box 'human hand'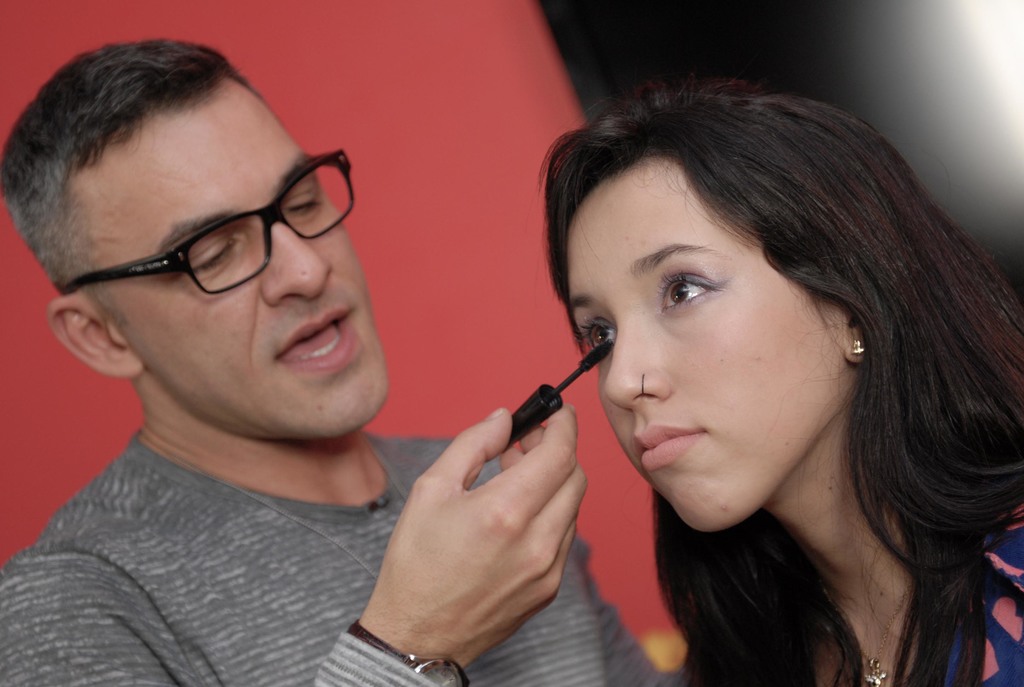
x1=393, y1=399, x2=596, y2=678
